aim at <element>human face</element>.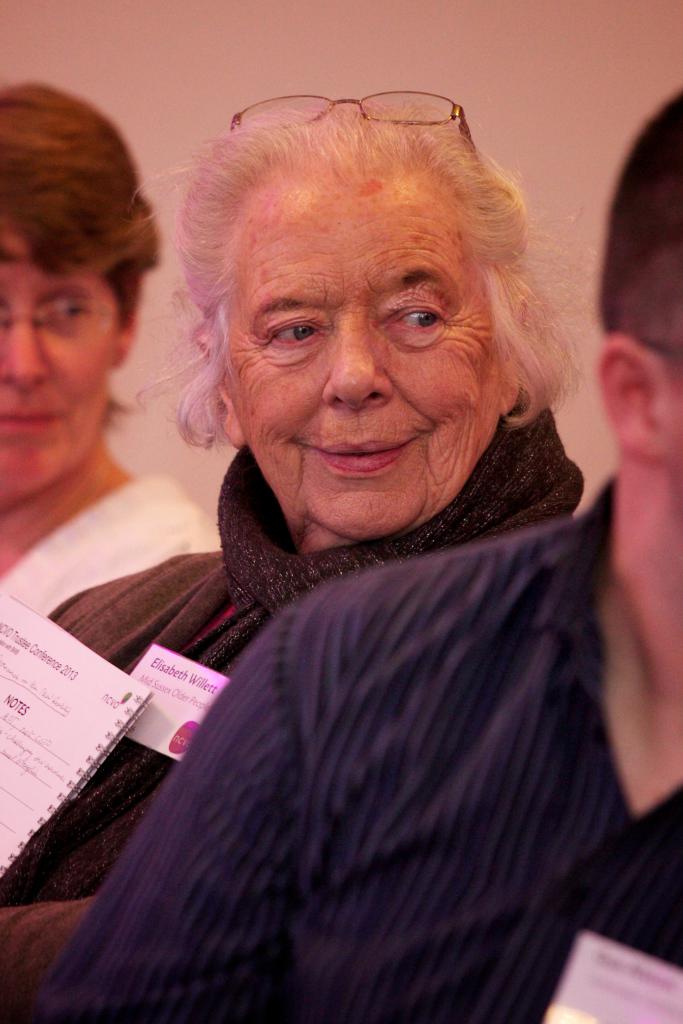
Aimed at bbox(0, 210, 122, 495).
